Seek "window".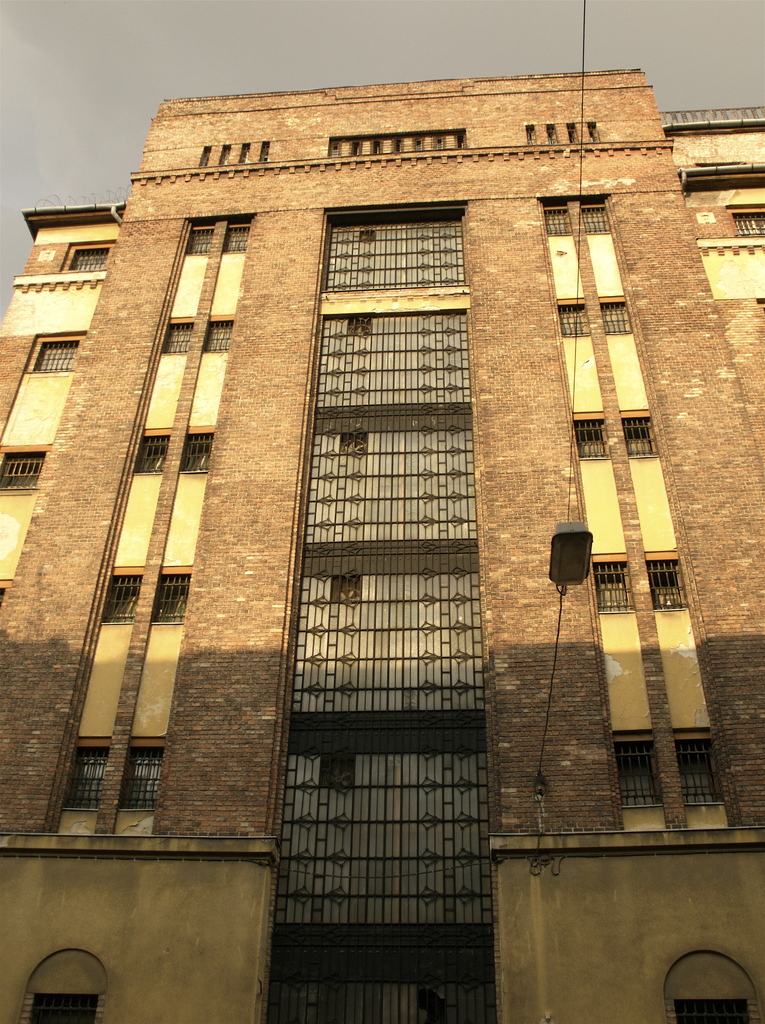
32 338 79 368.
